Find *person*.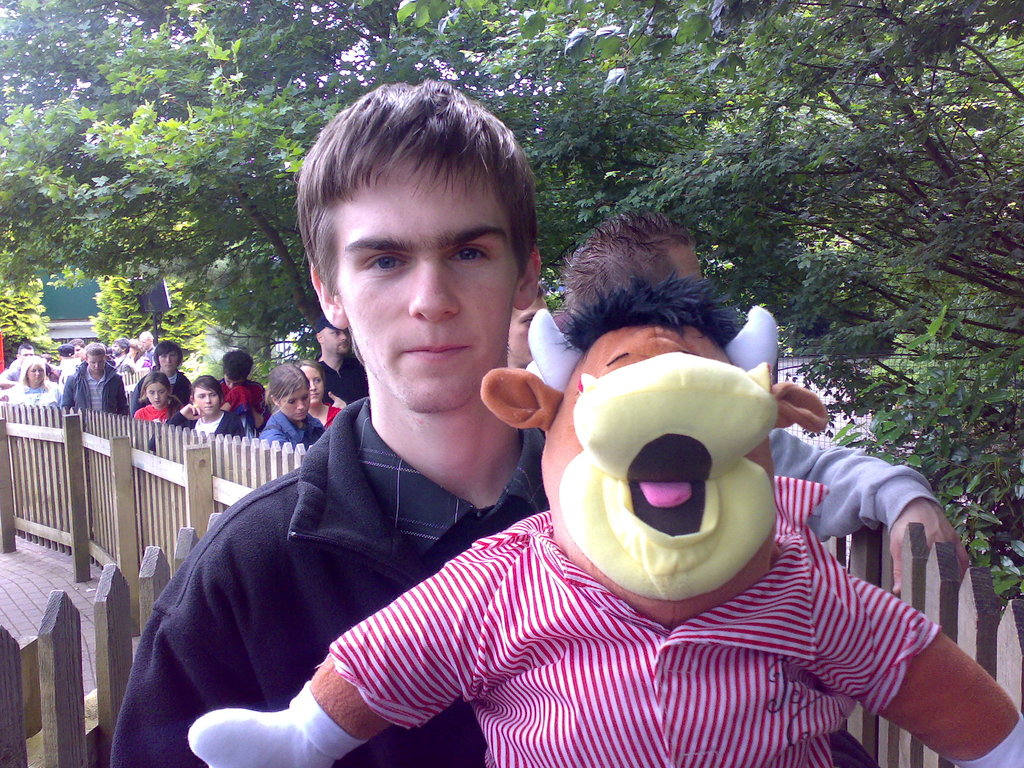
6,351,344,424.
